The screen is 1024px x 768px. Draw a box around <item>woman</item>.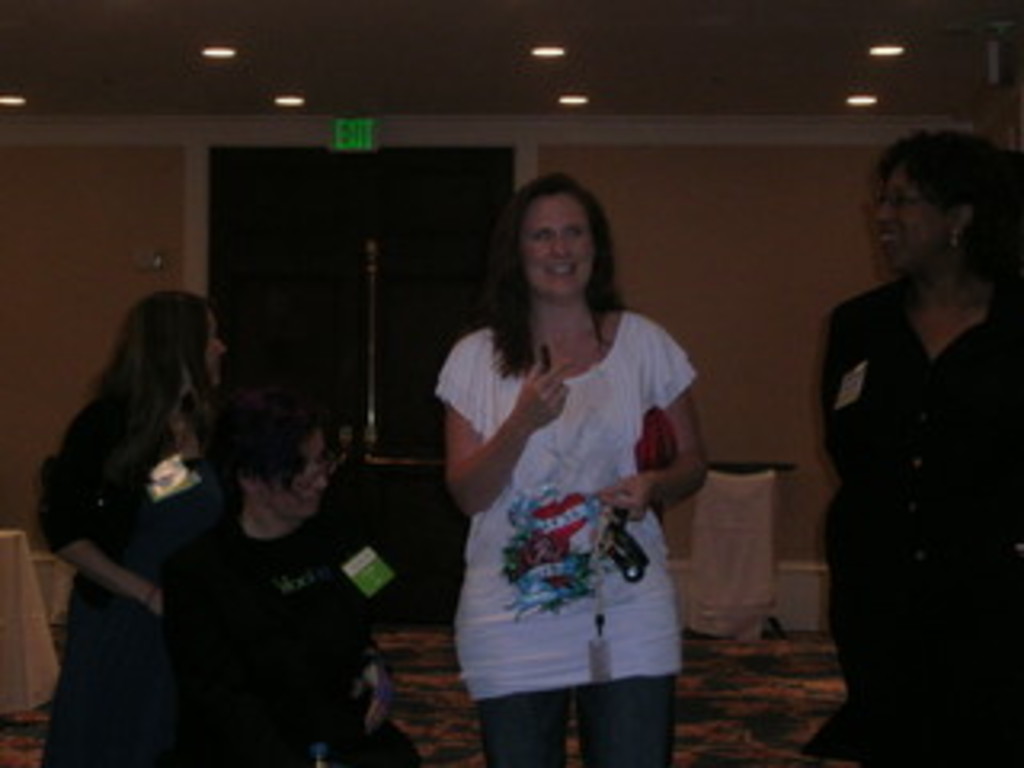
rect(426, 154, 714, 765).
